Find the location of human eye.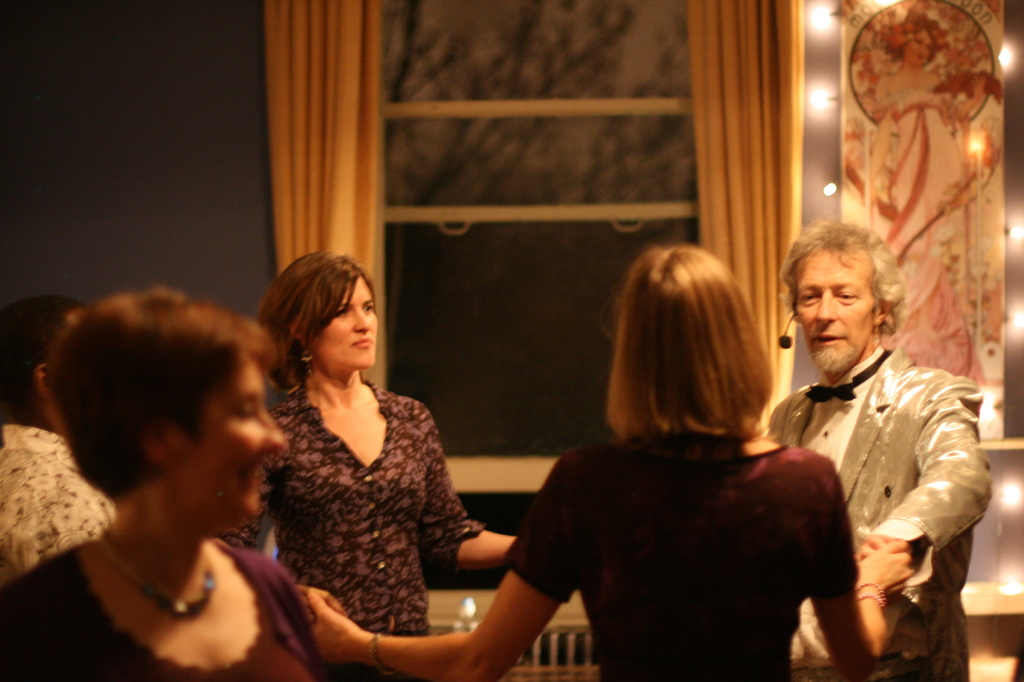
Location: 796/291/815/303.
